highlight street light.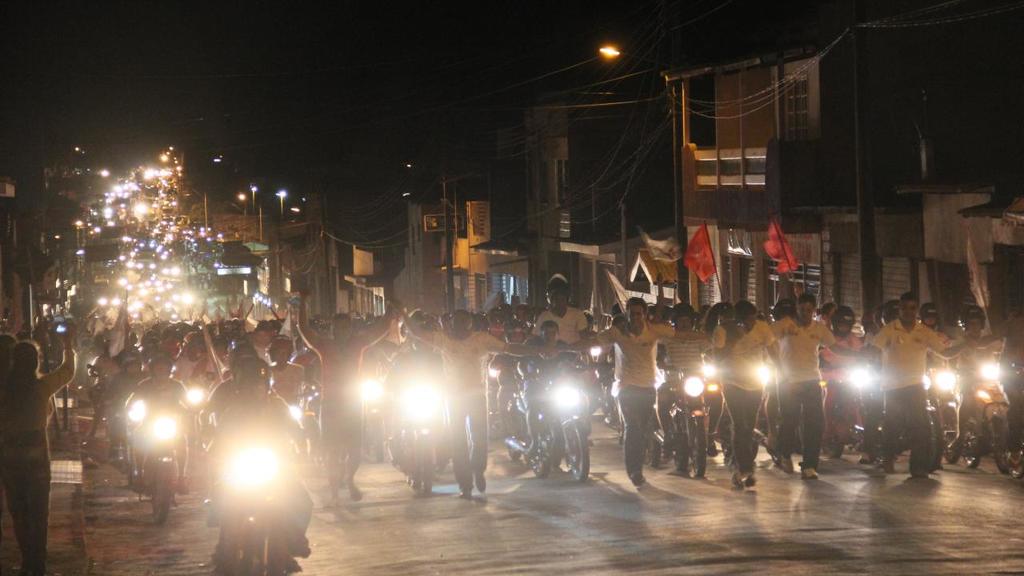
Highlighted region: {"x1": 598, "y1": 42, "x2": 686, "y2": 305}.
